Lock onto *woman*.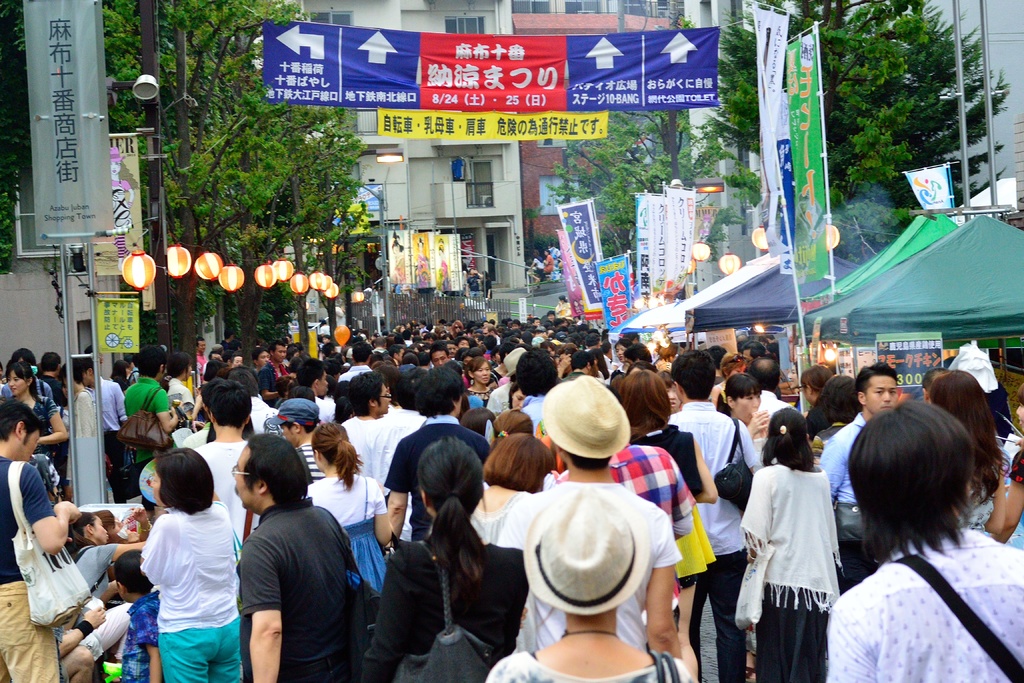
Locked: 611:372:715:682.
